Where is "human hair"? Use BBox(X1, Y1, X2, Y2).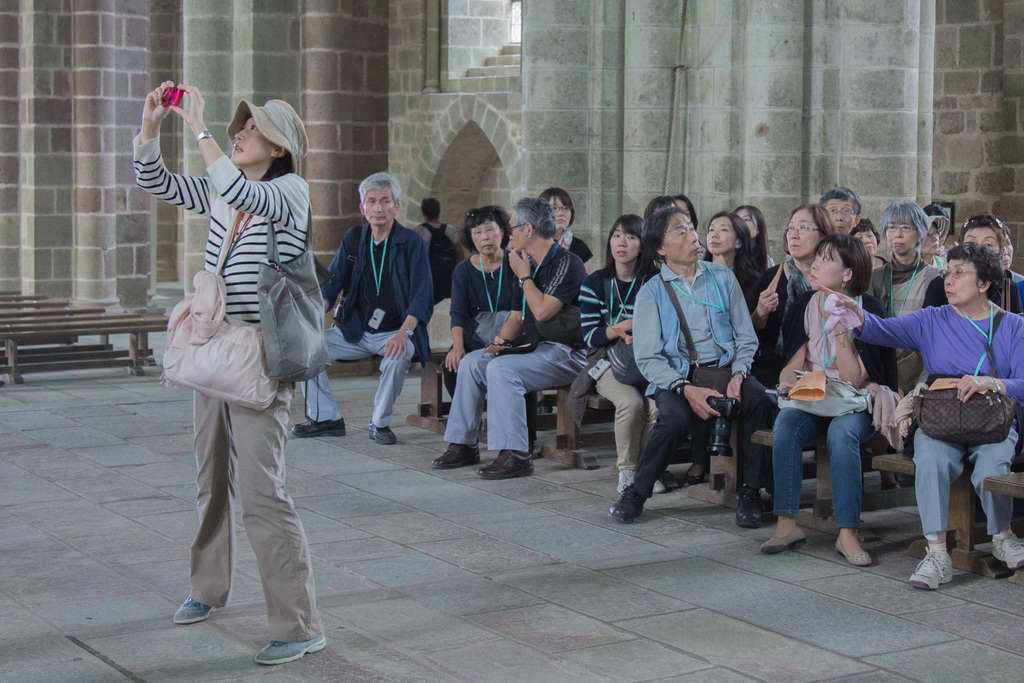
BBox(424, 198, 448, 217).
